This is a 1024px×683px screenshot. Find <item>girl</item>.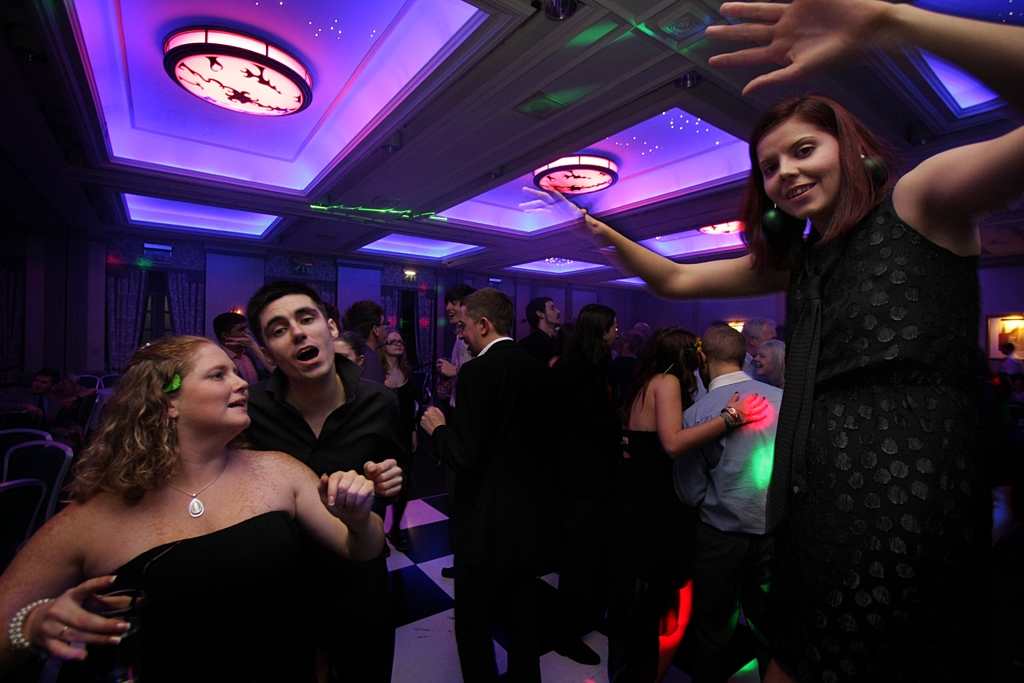
Bounding box: x1=383 y1=327 x2=429 y2=545.
